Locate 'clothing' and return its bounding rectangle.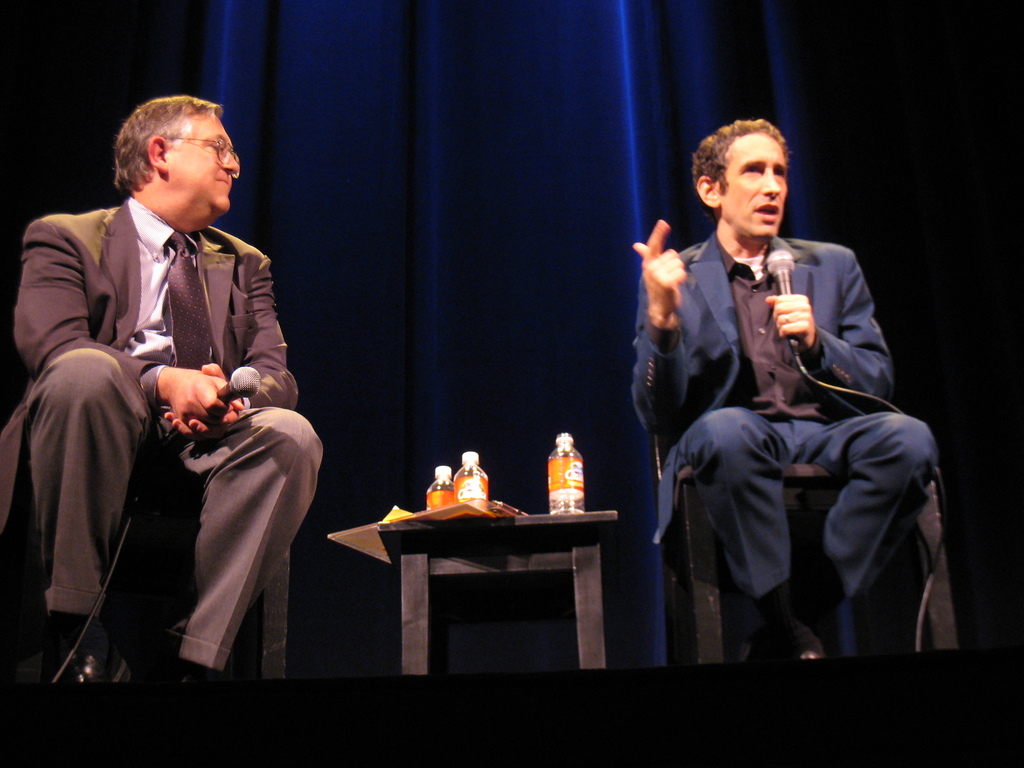
x1=0, y1=195, x2=330, y2=671.
